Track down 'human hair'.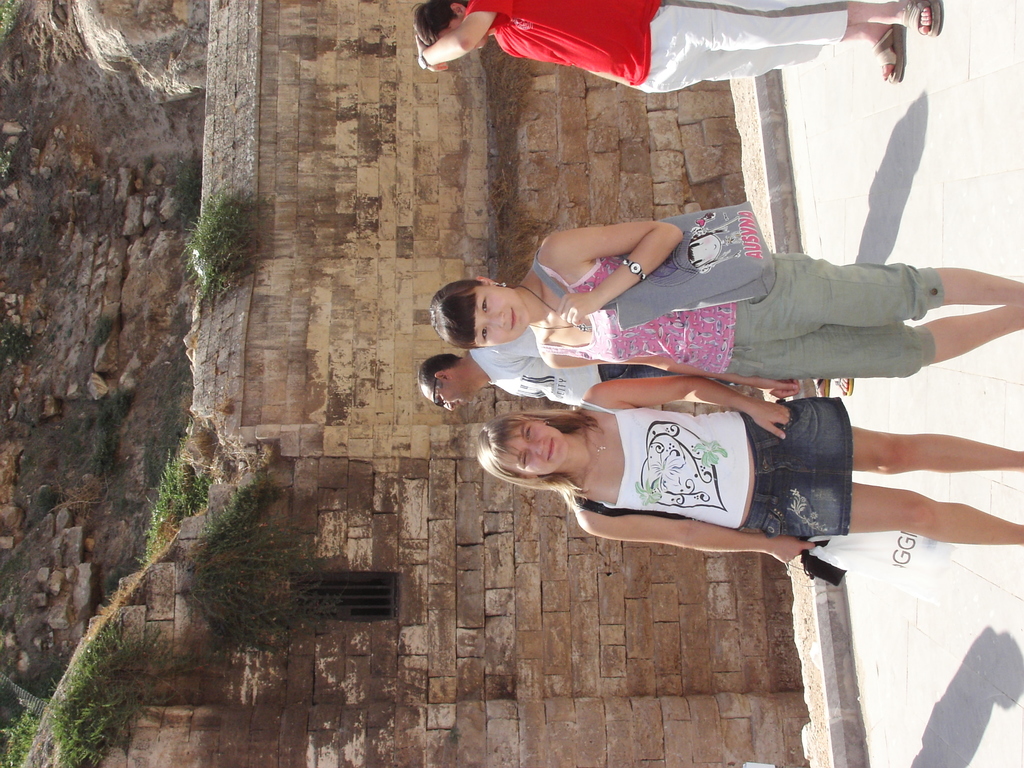
Tracked to {"x1": 419, "y1": 351, "x2": 460, "y2": 392}.
